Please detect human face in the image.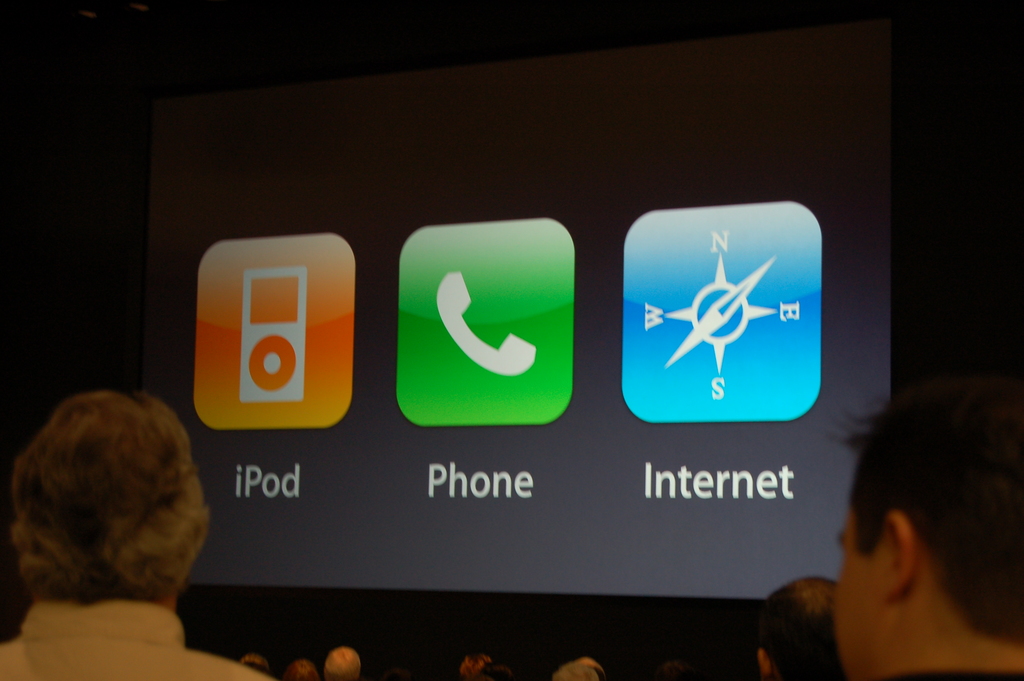
(832, 507, 899, 680).
